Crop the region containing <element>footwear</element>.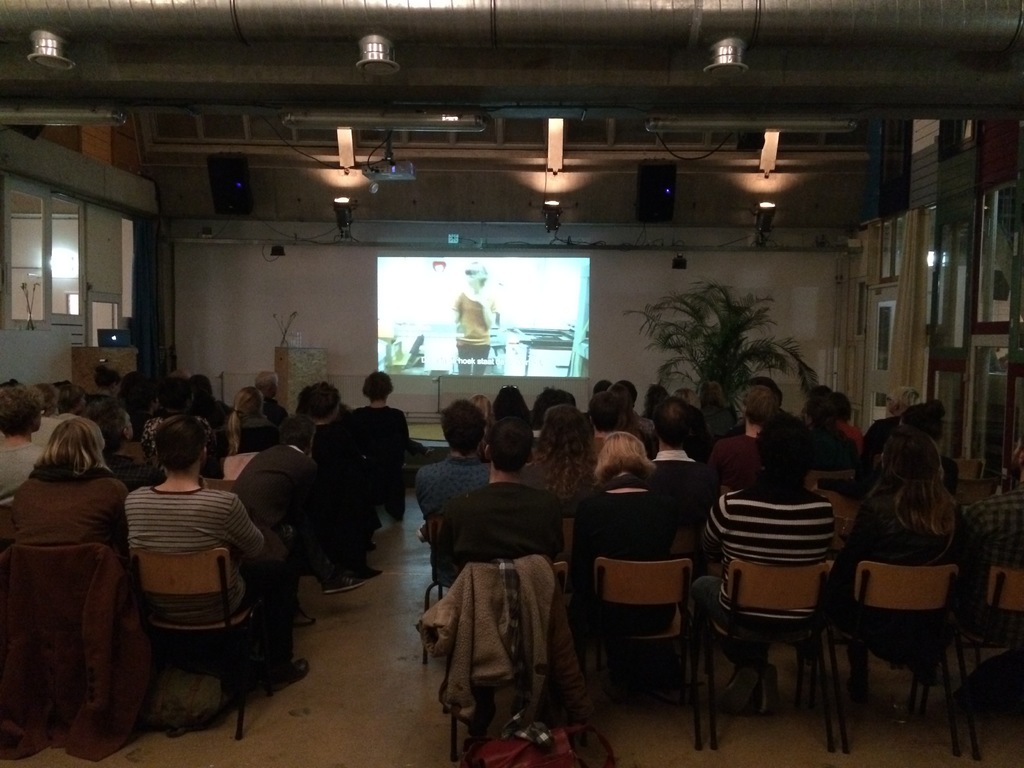
Crop region: [x1=358, y1=561, x2=399, y2=580].
